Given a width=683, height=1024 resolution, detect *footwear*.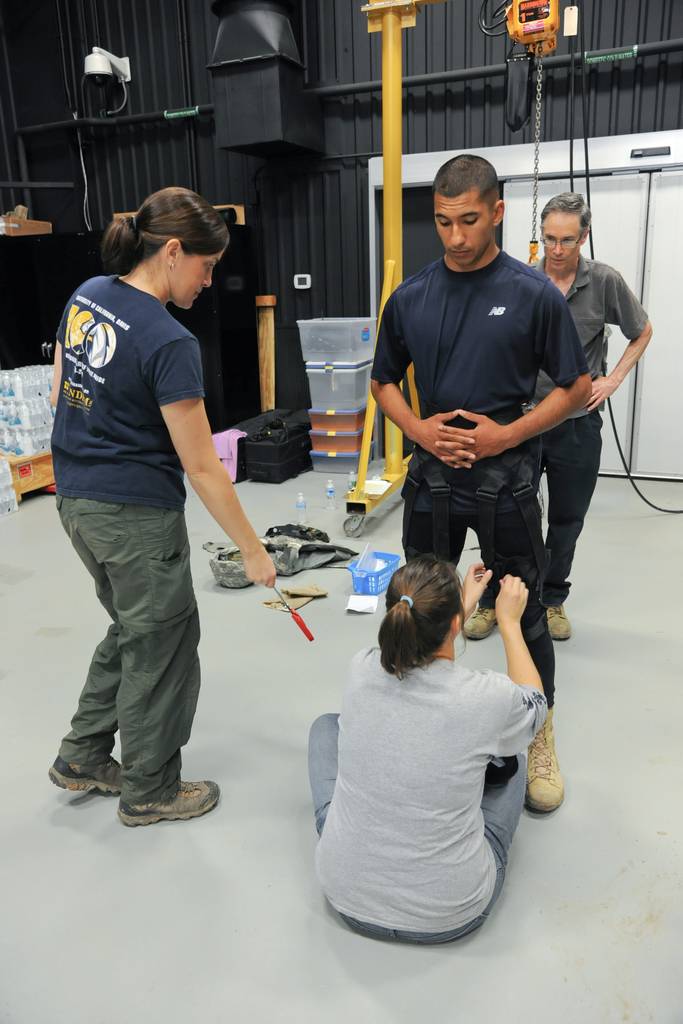
103,772,218,834.
